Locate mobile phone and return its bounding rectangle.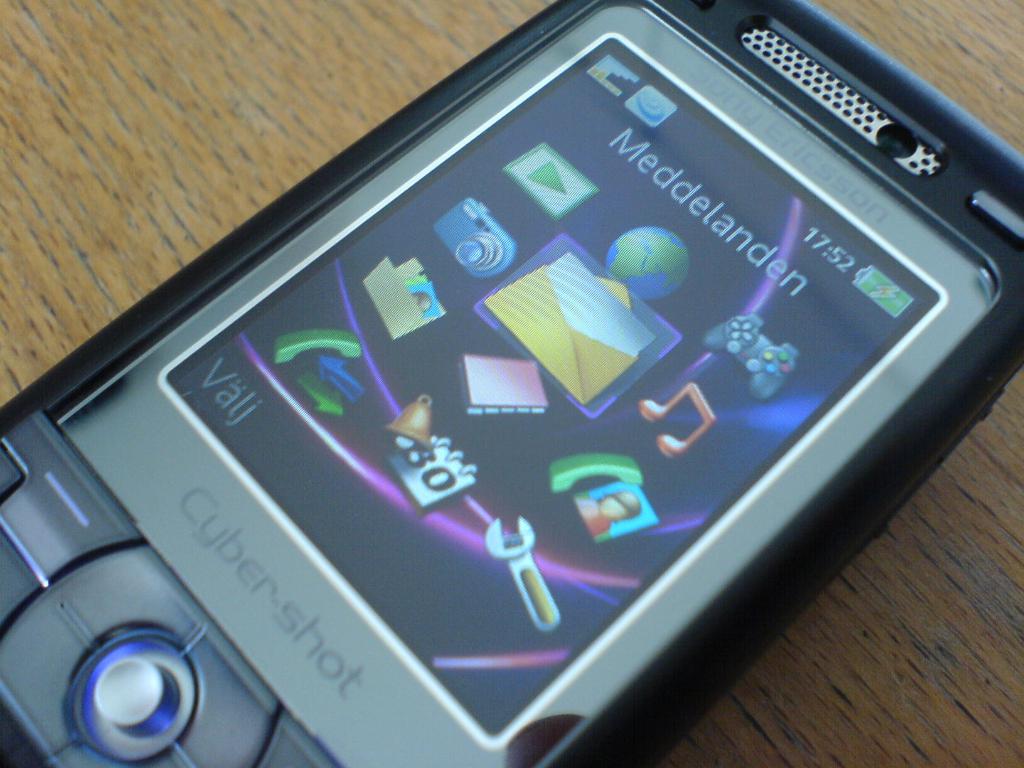
rect(0, 0, 1023, 767).
